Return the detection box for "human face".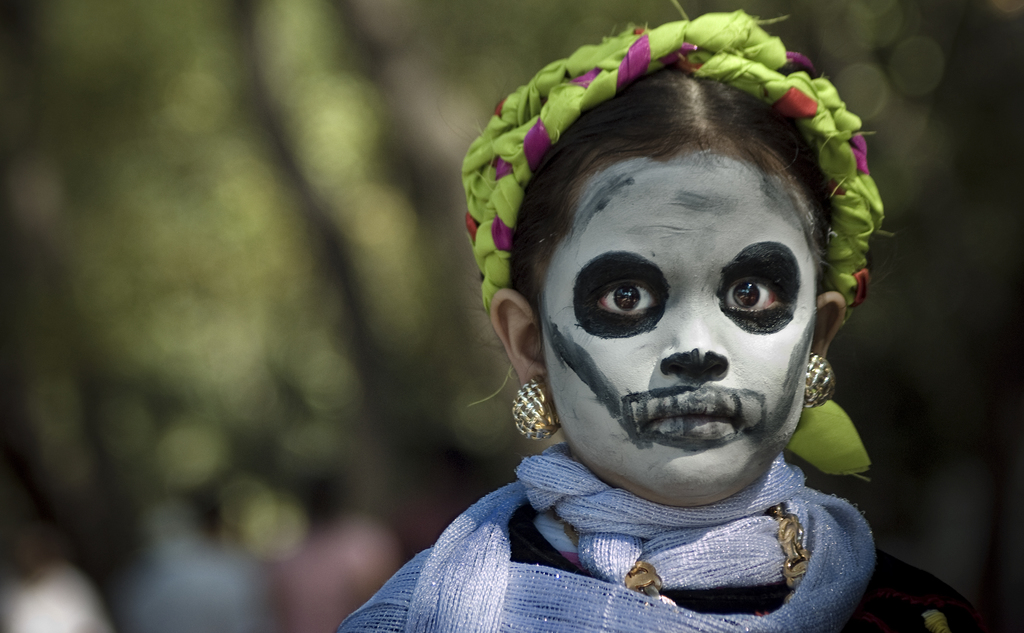
select_region(539, 143, 820, 500).
